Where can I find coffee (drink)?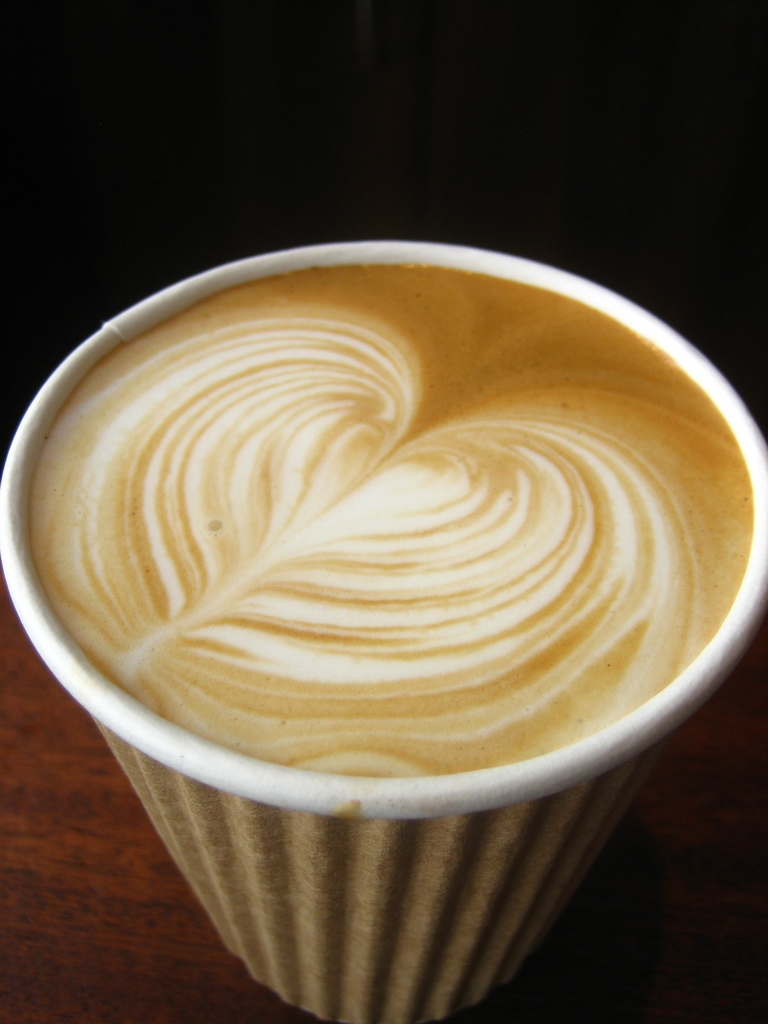
You can find it at pyautogui.locateOnScreen(0, 224, 767, 1023).
